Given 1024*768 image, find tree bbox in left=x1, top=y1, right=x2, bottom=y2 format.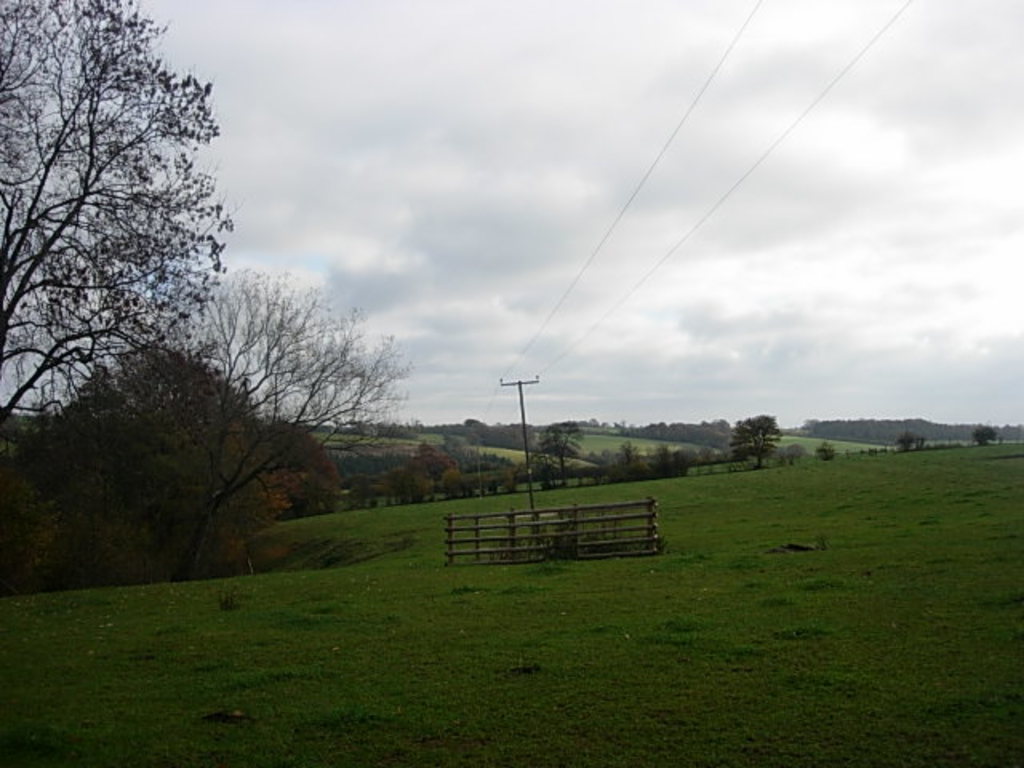
left=813, top=434, right=845, bottom=461.
